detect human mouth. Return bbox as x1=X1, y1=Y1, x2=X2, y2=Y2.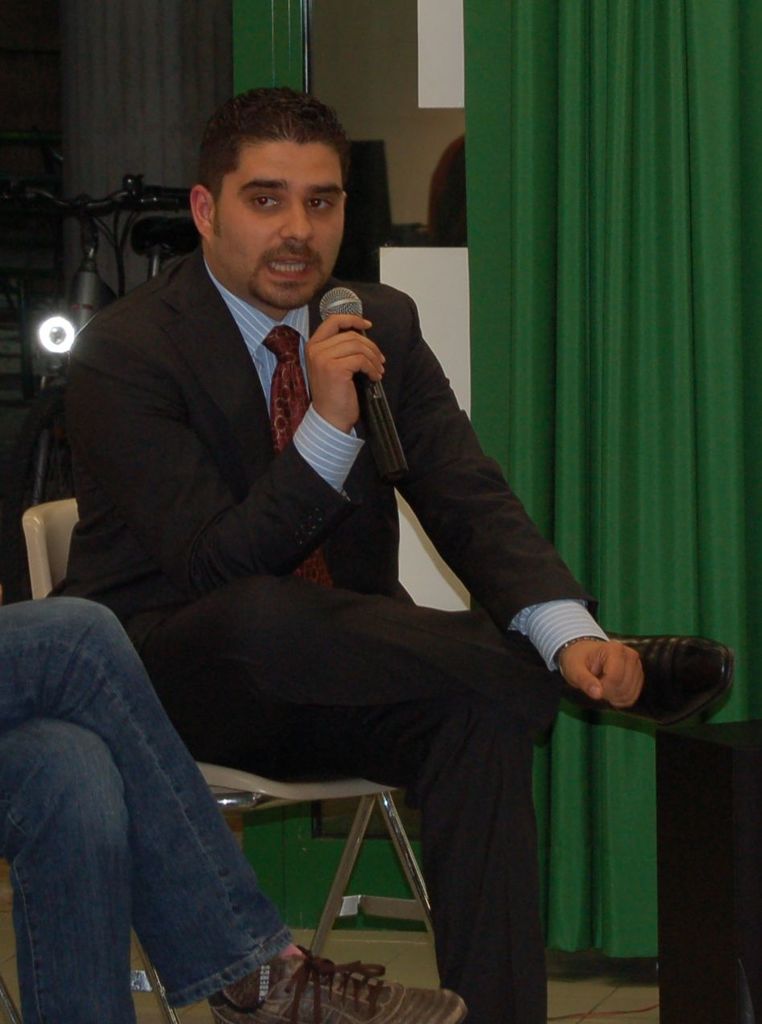
x1=261, y1=245, x2=321, y2=286.
